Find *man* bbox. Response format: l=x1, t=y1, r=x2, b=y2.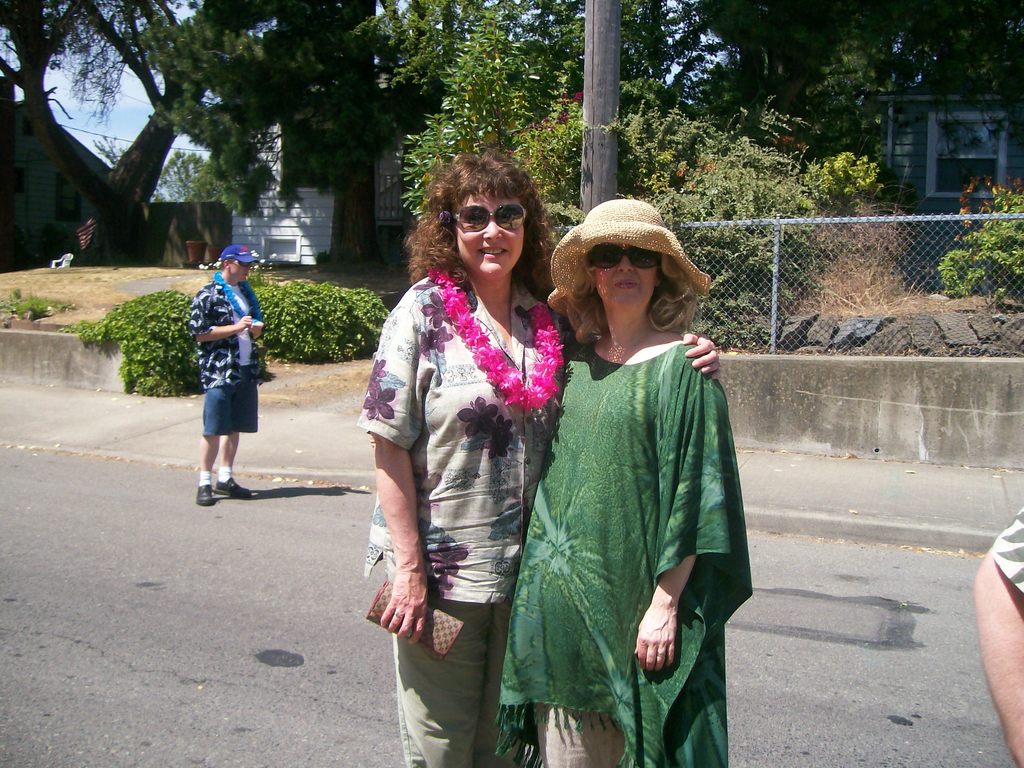
l=187, t=257, r=266, b=508.
